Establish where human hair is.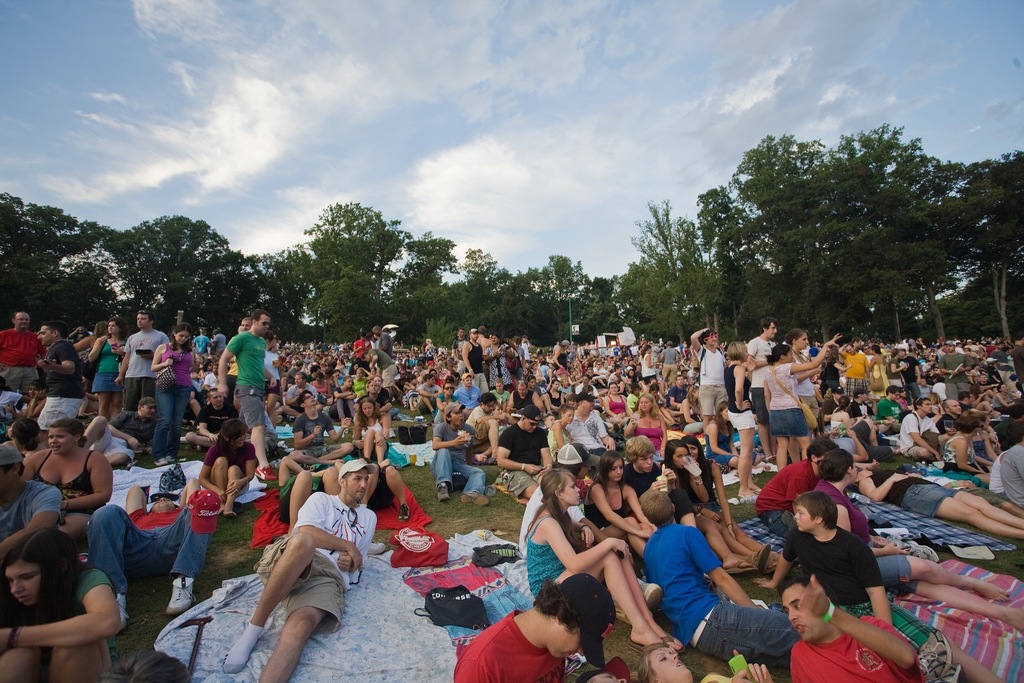
Established at <bbox>445, 410, 452, 426</bbox>.
